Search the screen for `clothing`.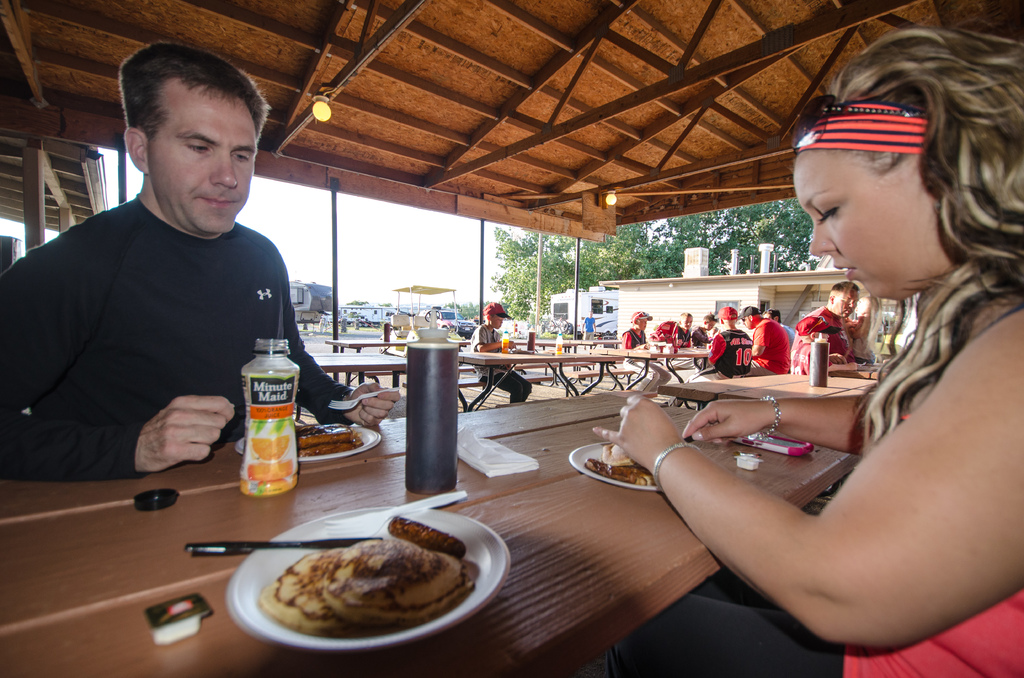
Found at Rect(849, 290, 884, 365).
